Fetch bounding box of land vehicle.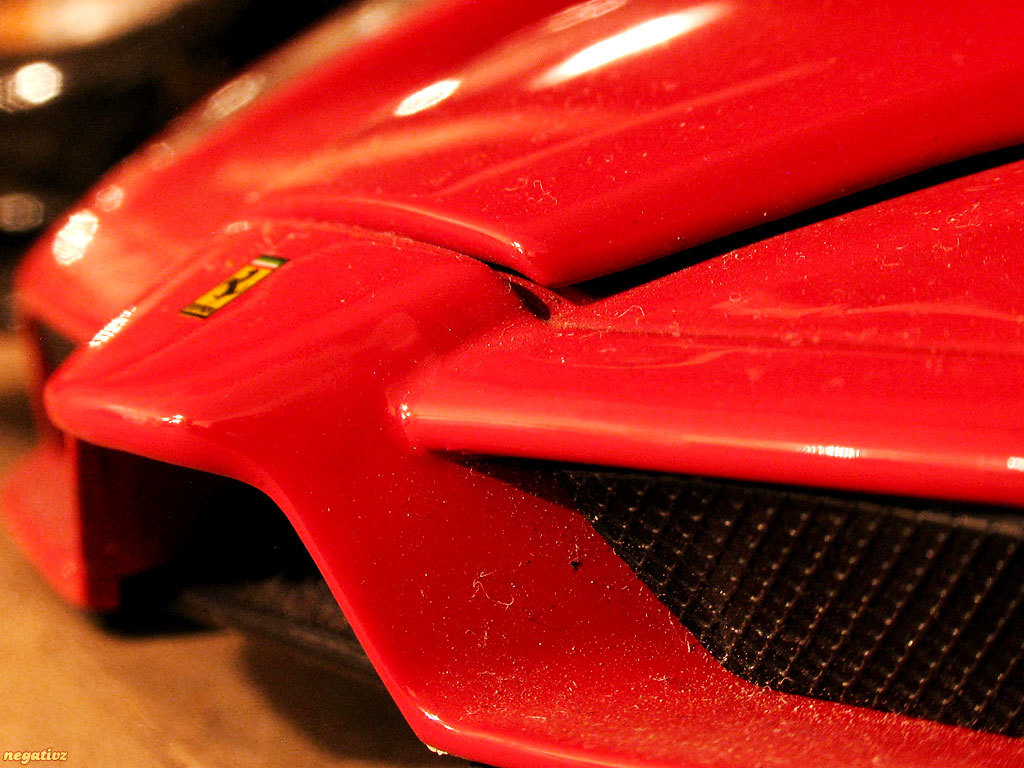
Bbox: 0:0:1023:731.
